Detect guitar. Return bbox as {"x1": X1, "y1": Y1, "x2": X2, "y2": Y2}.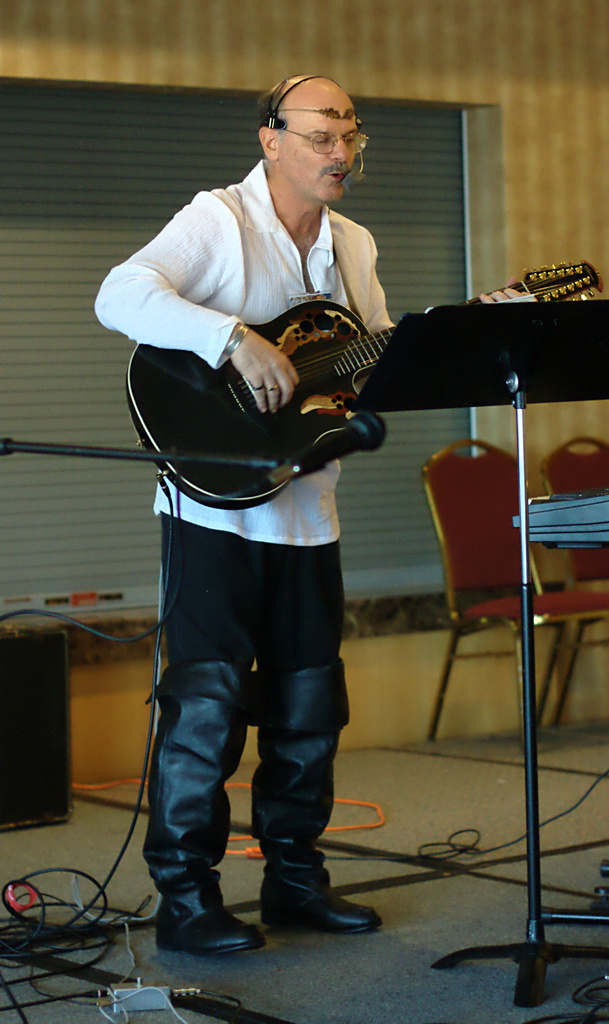
{"x1": 122, "y1": 250, "x2": 608, "y2": 515}.
